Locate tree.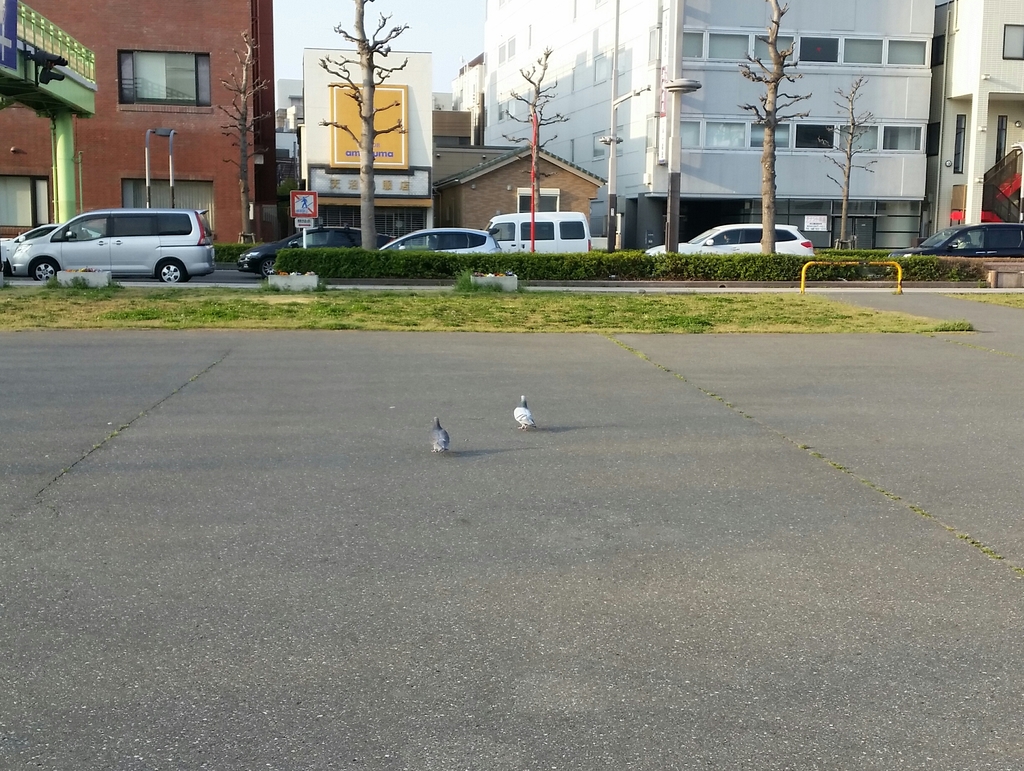
Bounding box: pyautogui.locateOnScreen(208, 27, 273, 243).
